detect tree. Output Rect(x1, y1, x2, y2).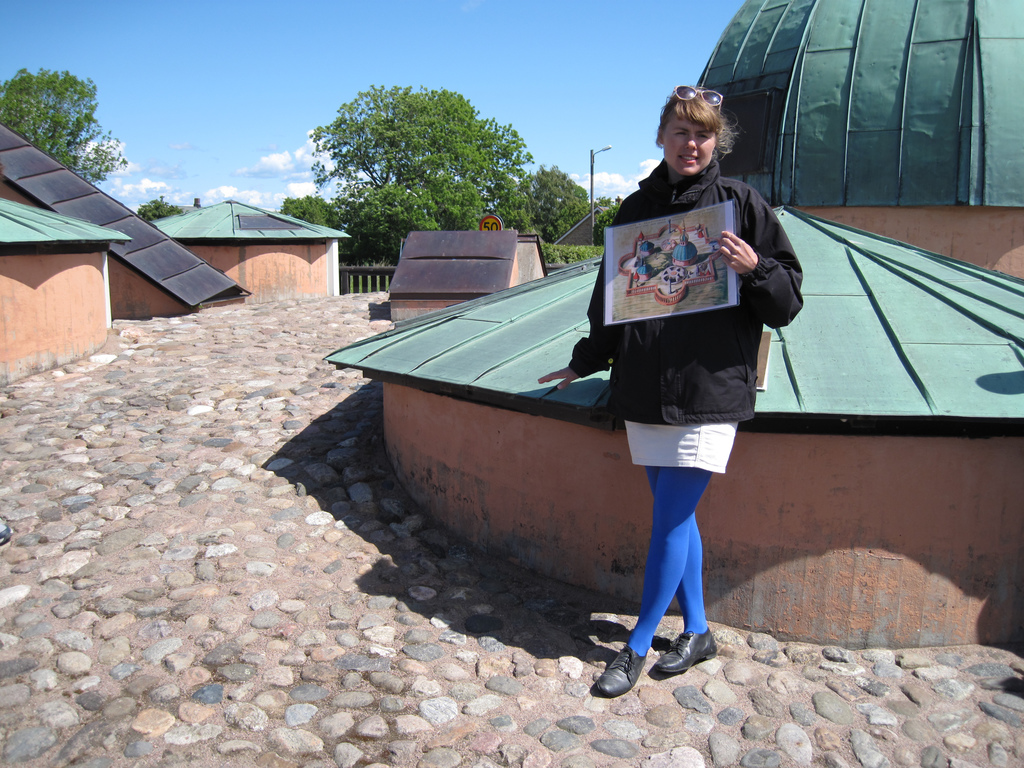
Rect(134, 191, 182, 221).
